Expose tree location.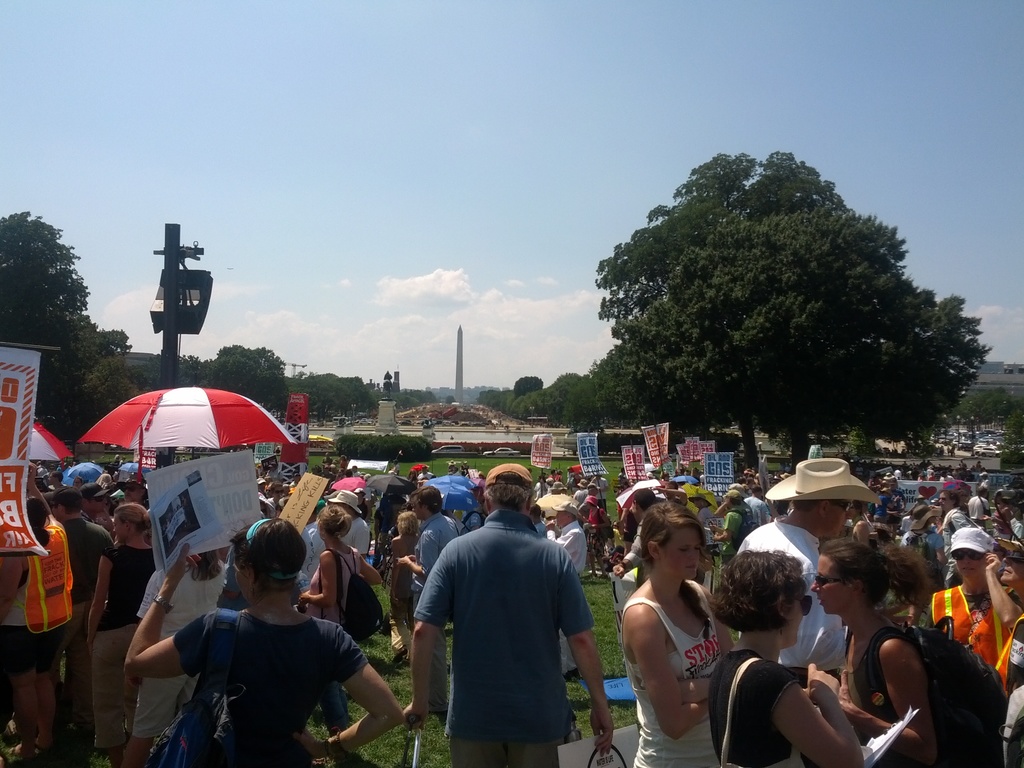
Exposed at {"x1": 609, "y1": 205, "x2": 991, "y2": 495}.
